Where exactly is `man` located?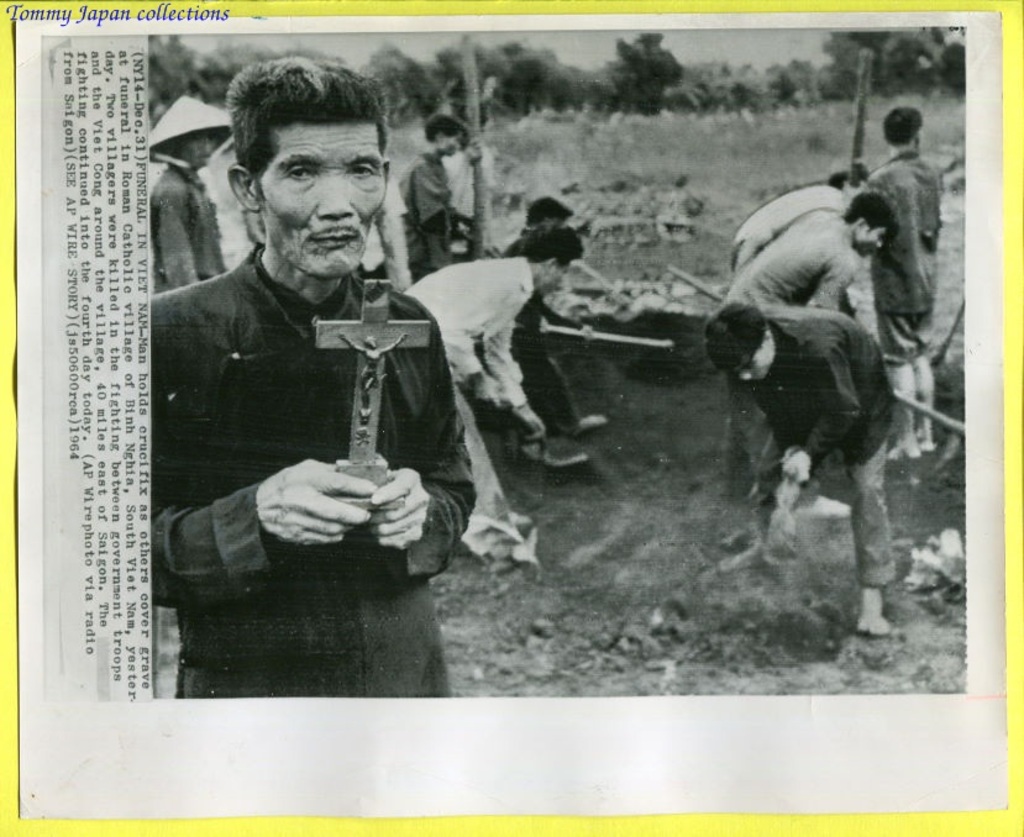
Its bounding box is <region>403, 114, 458, 285</region>.
